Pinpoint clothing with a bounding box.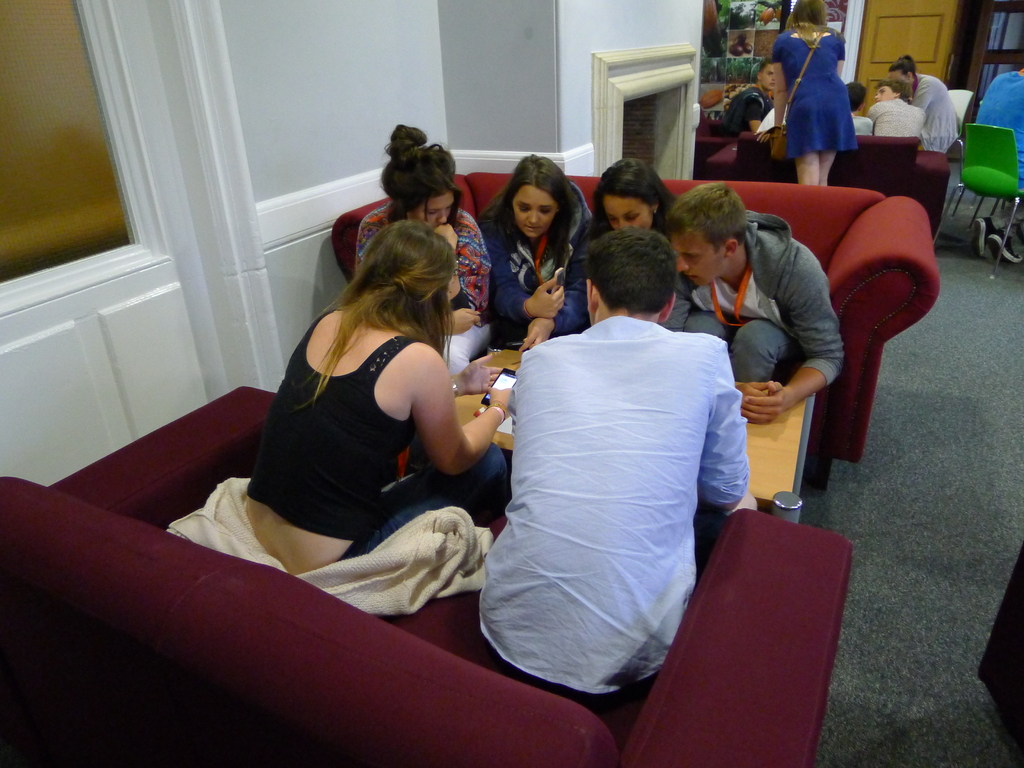
<bbox>867, 95, 926, 138</bbox>.
